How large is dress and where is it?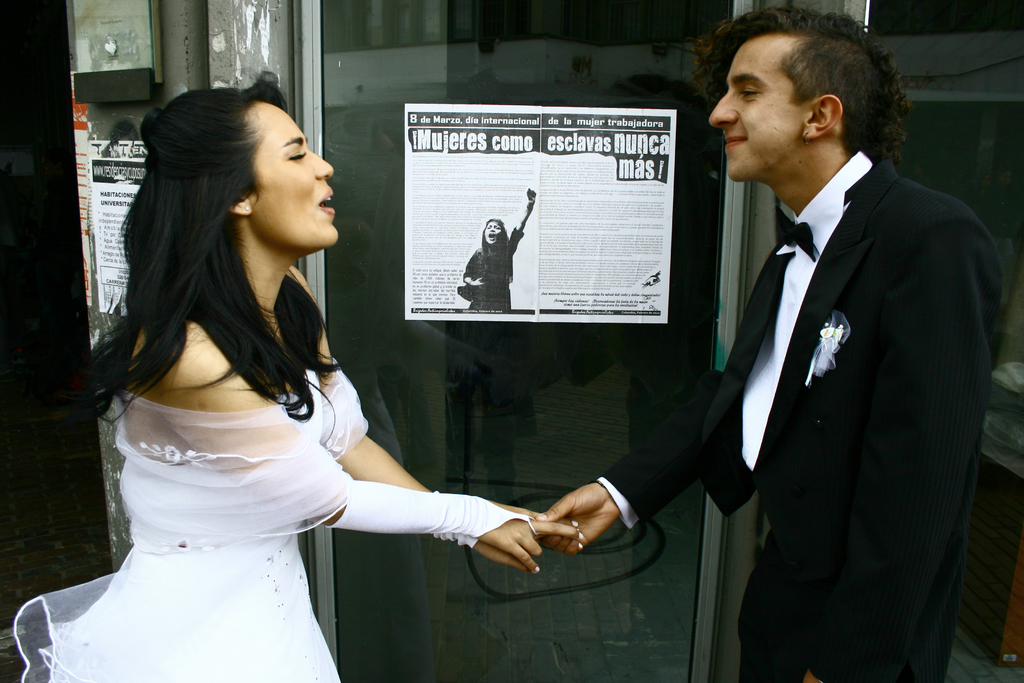
Bounding box: Rect(14, 361, 372, 682).
